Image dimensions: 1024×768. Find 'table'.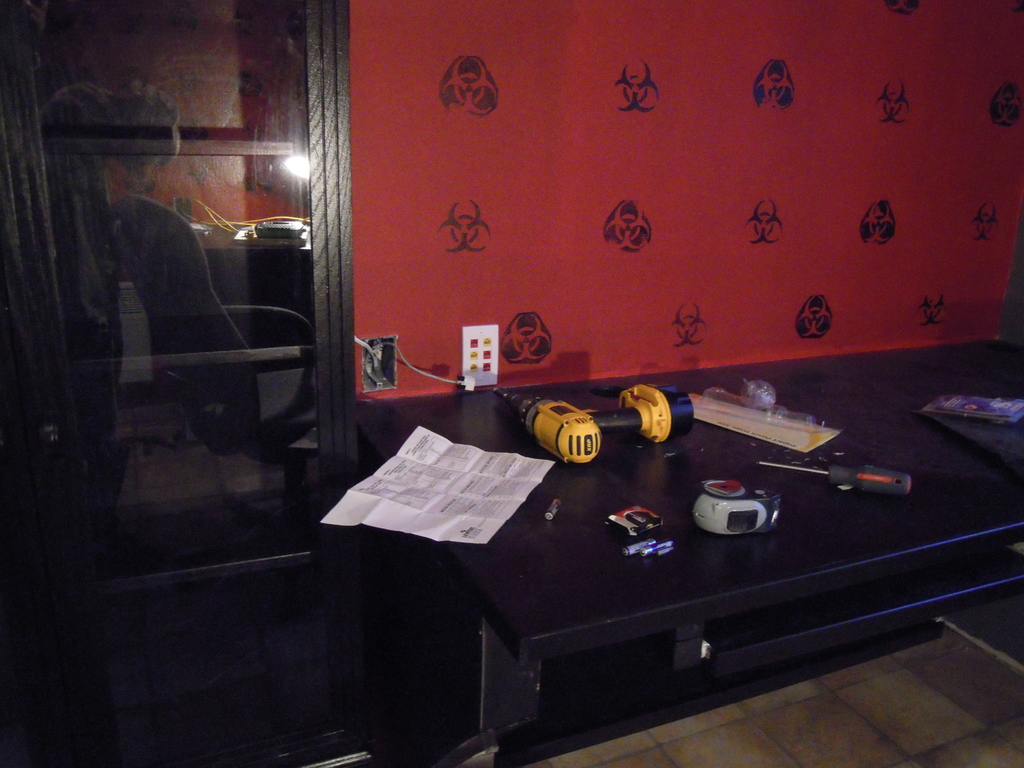
l=294, t=301, r=1015, b=767.
